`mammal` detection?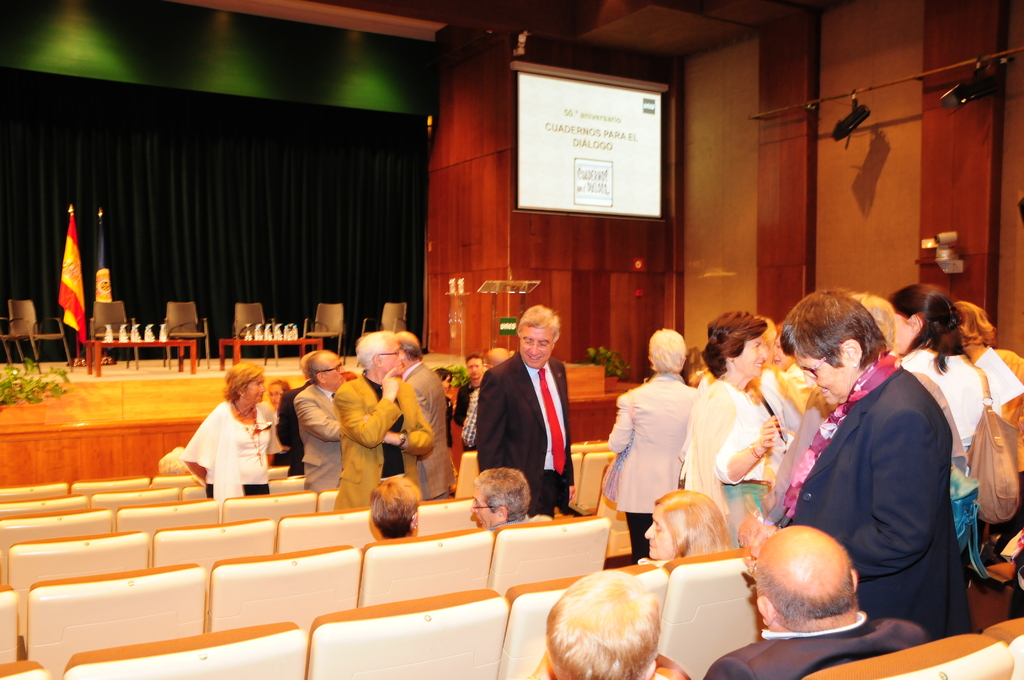
{"x1": 685, "y1": 312, "x2": 781, "y2": 551}
